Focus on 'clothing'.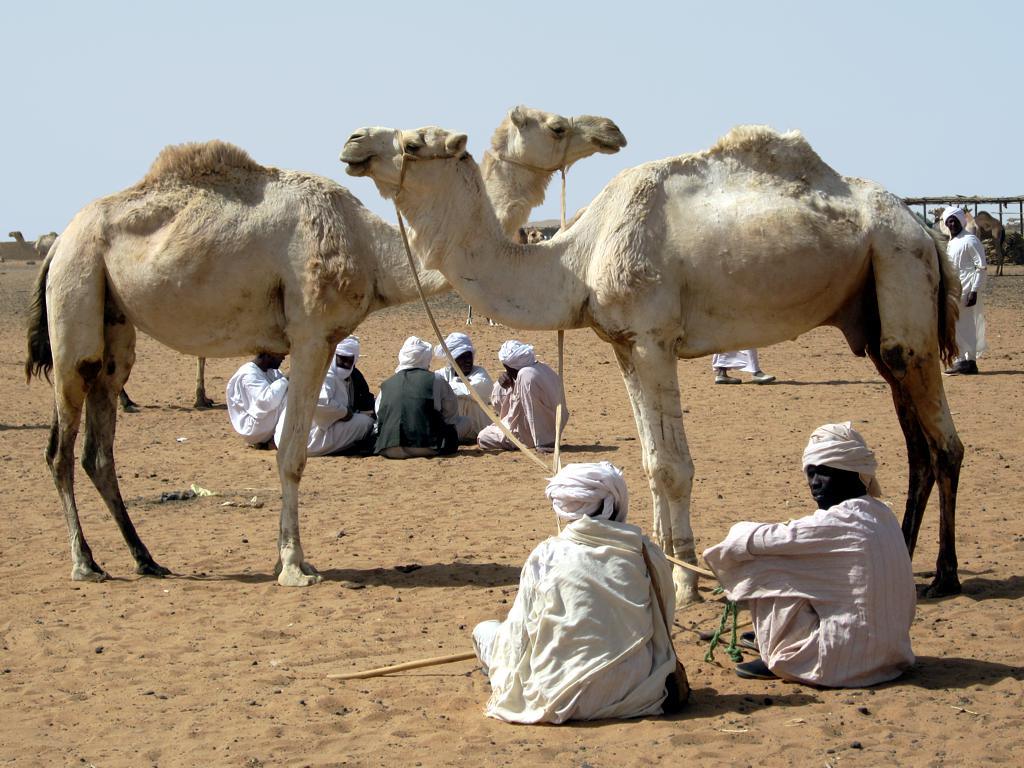
Focused at 373,376,458,470.
